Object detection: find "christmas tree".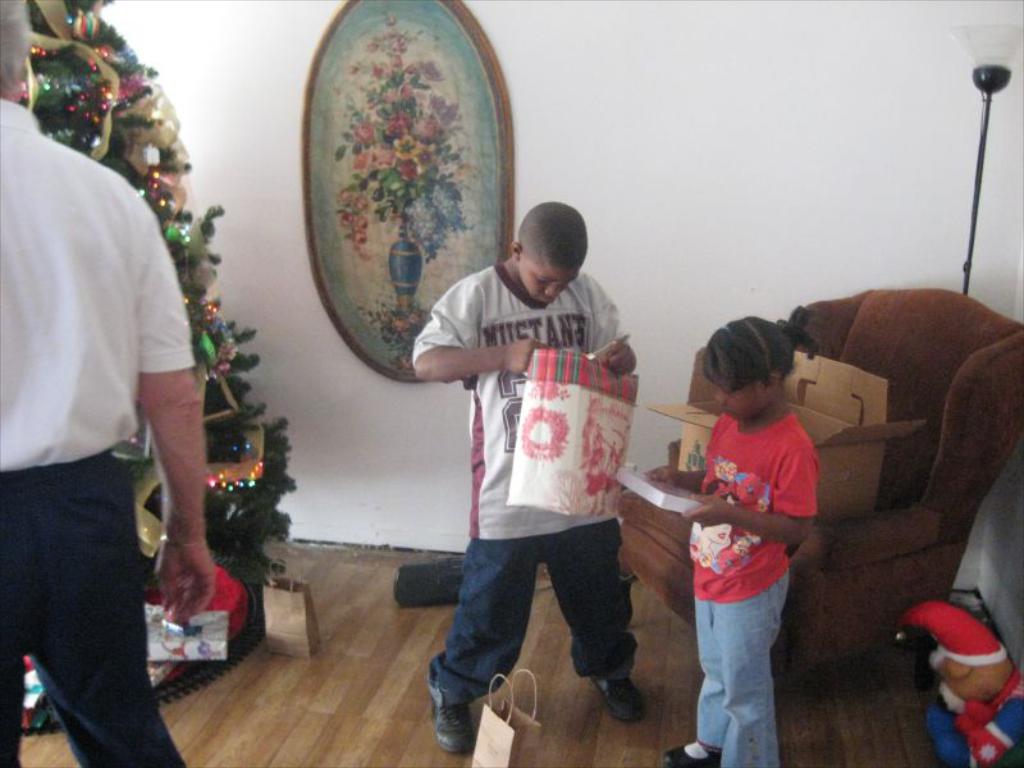
0, 0, 312, 705.
